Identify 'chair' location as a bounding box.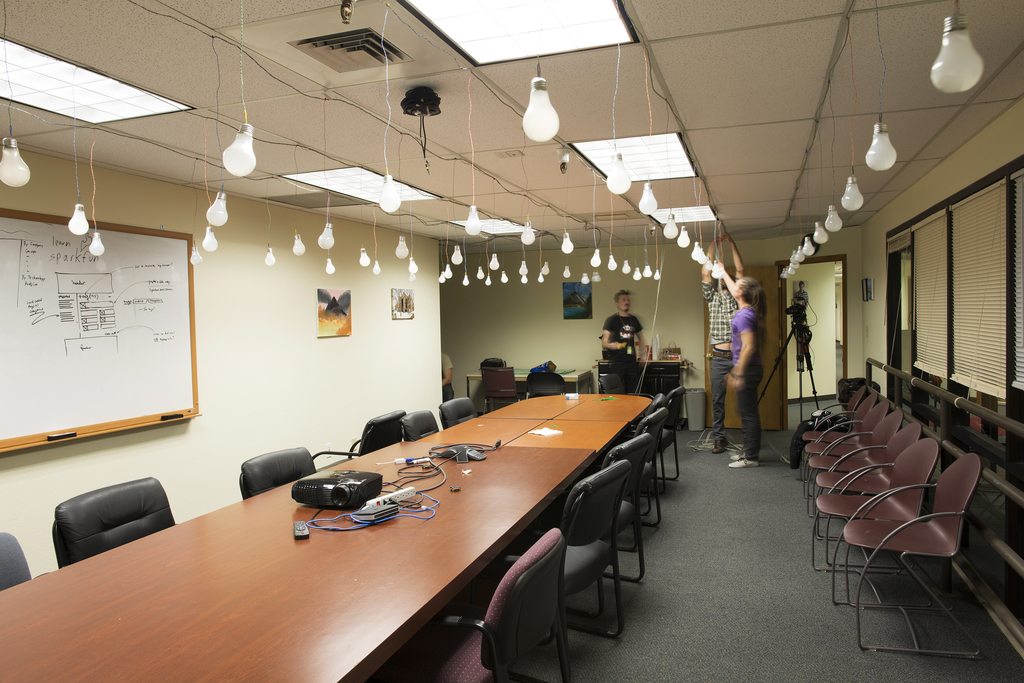
<box>468,461,624,665</box>.
